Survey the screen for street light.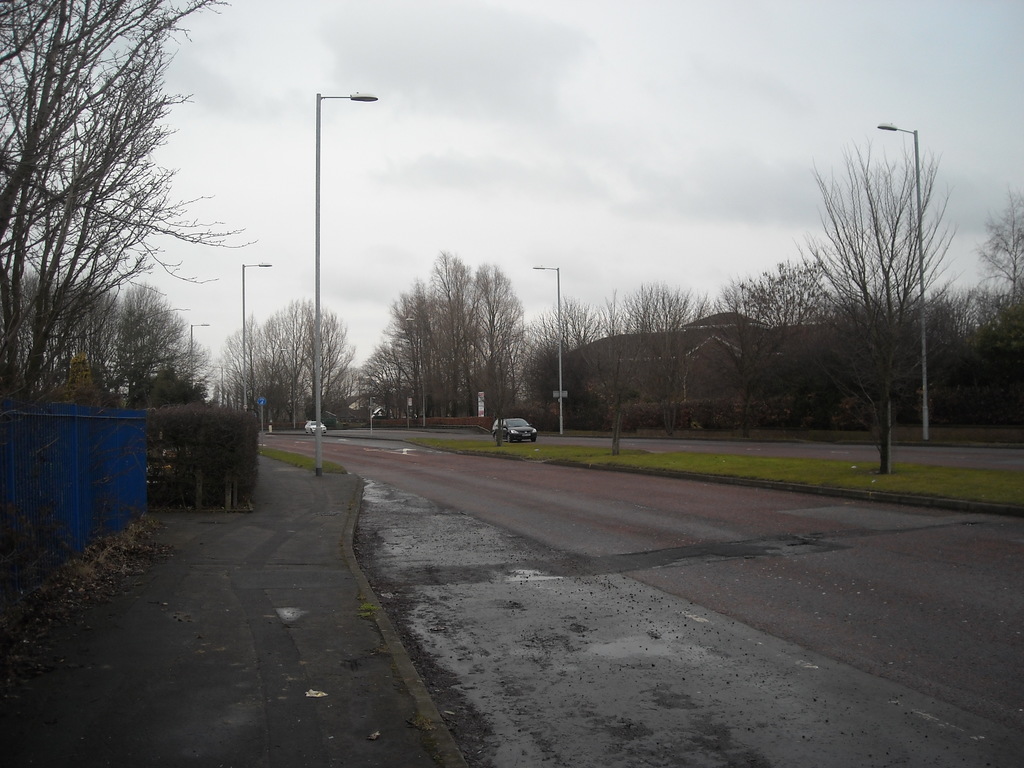
Survey found: [533, 260, 561, 431].
